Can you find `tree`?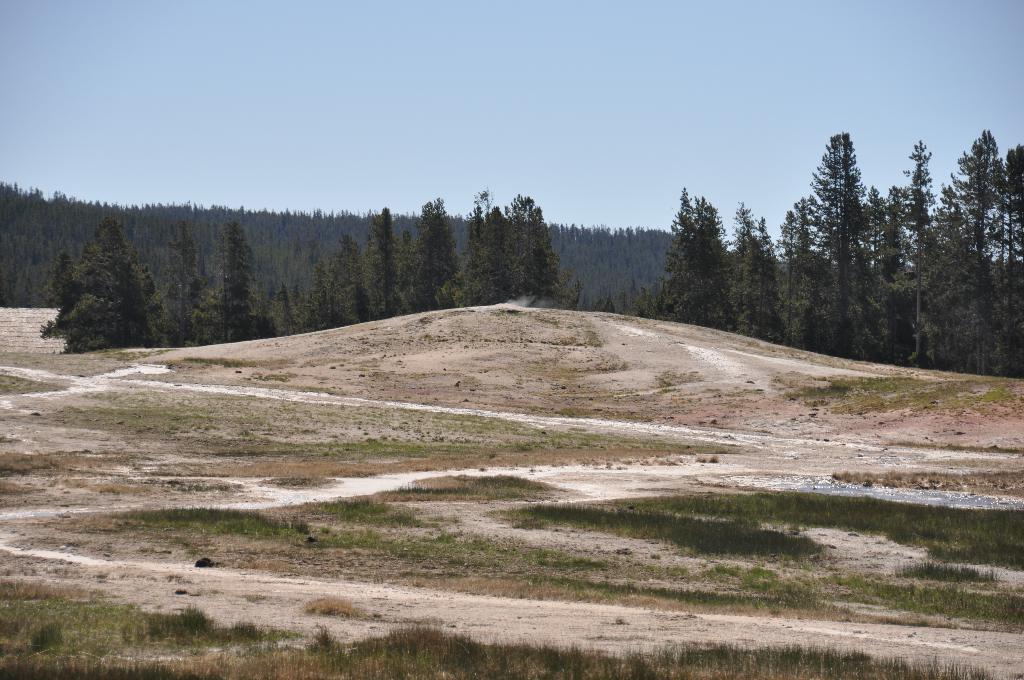
Yes, bounding box: crop(40, 200, 154, 346).
